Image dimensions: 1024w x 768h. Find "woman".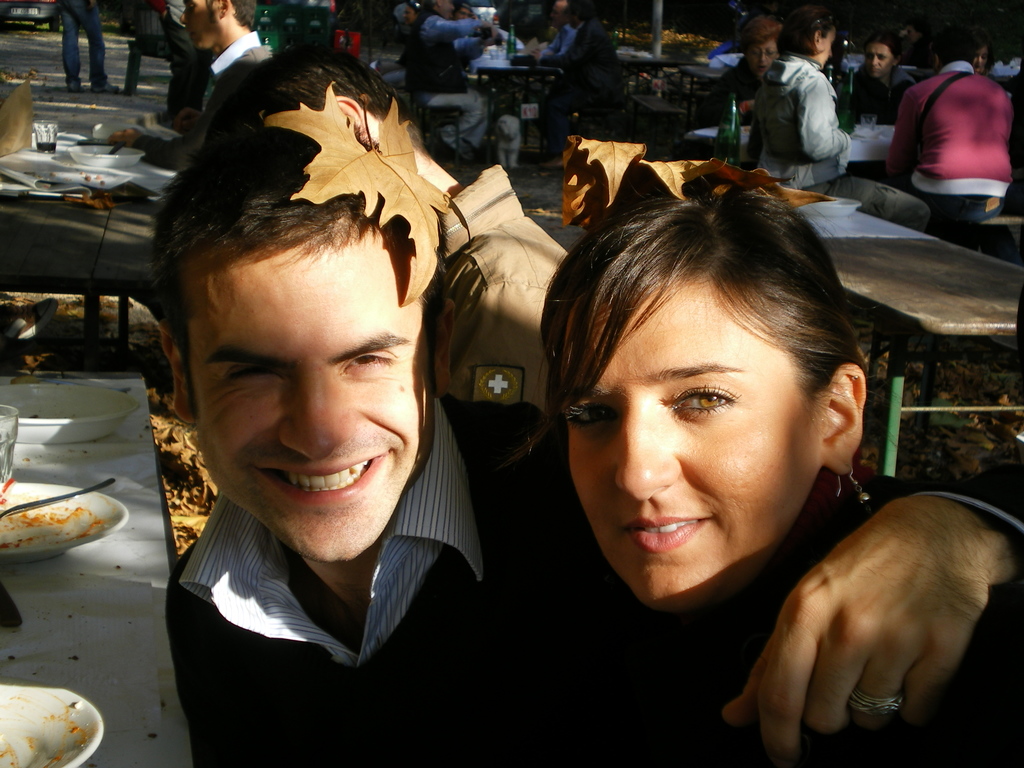
(893,20,1002,227).
